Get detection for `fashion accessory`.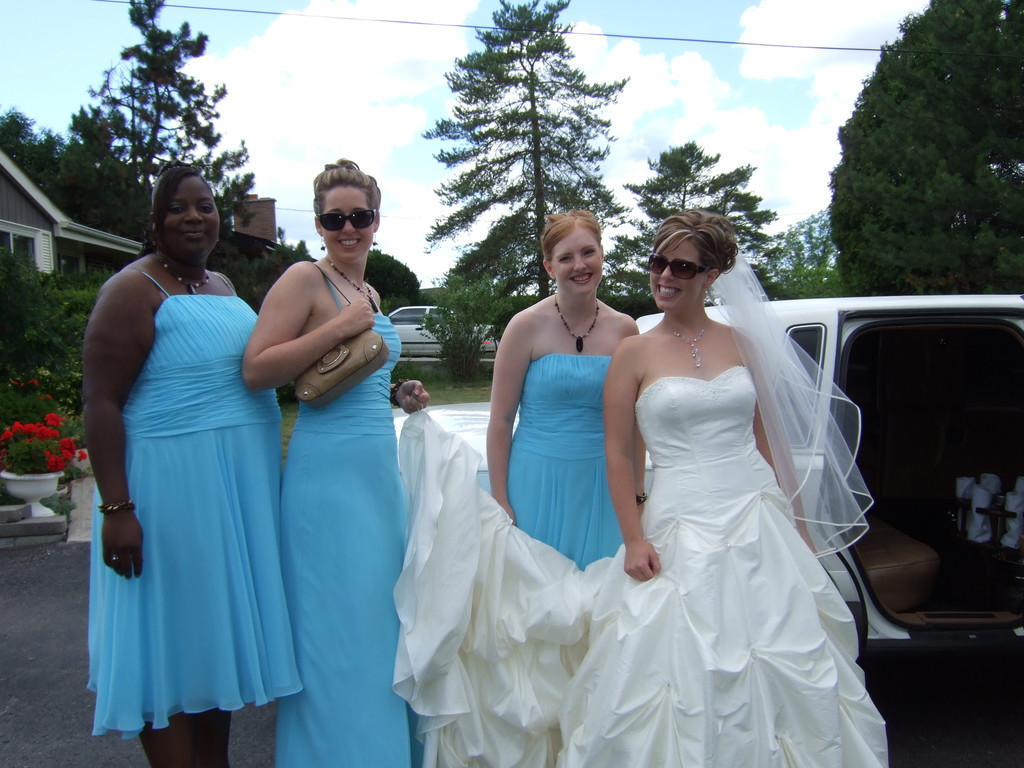
Detection: rect(328, 257, 381, 316).
